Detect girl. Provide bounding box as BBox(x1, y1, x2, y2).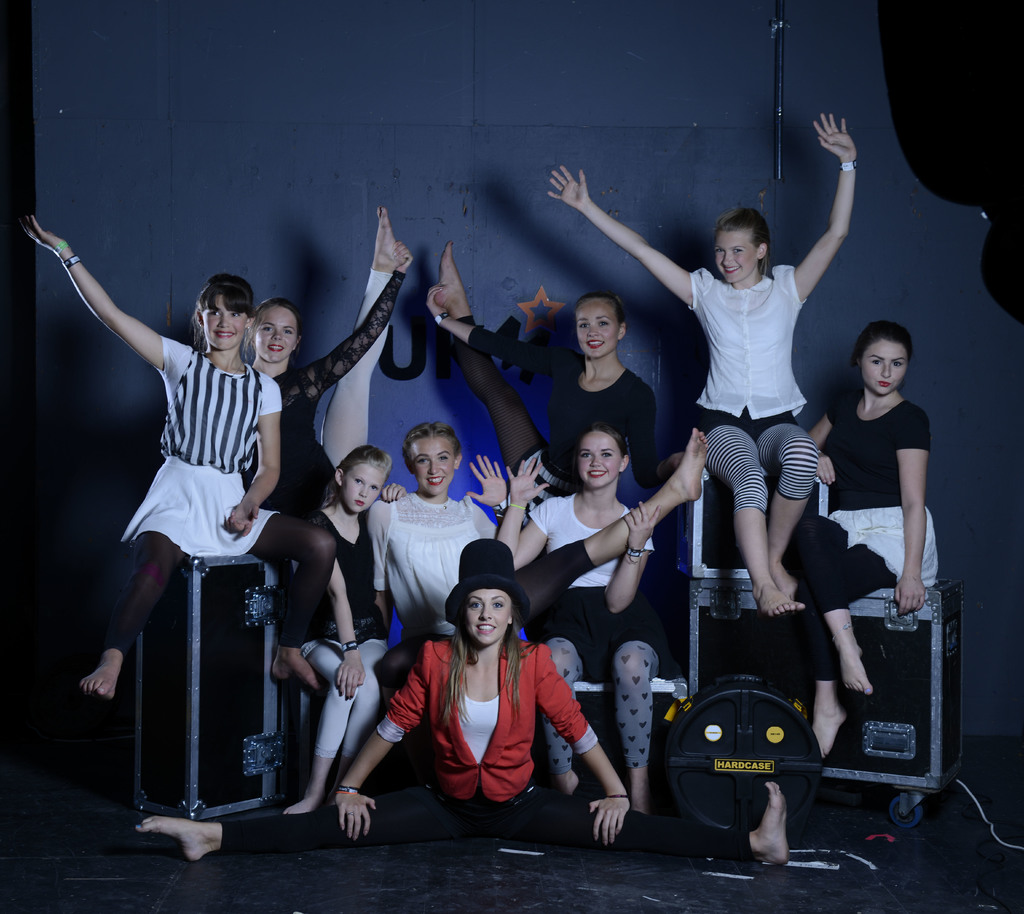
BBox(422, 243, 688, 524).
